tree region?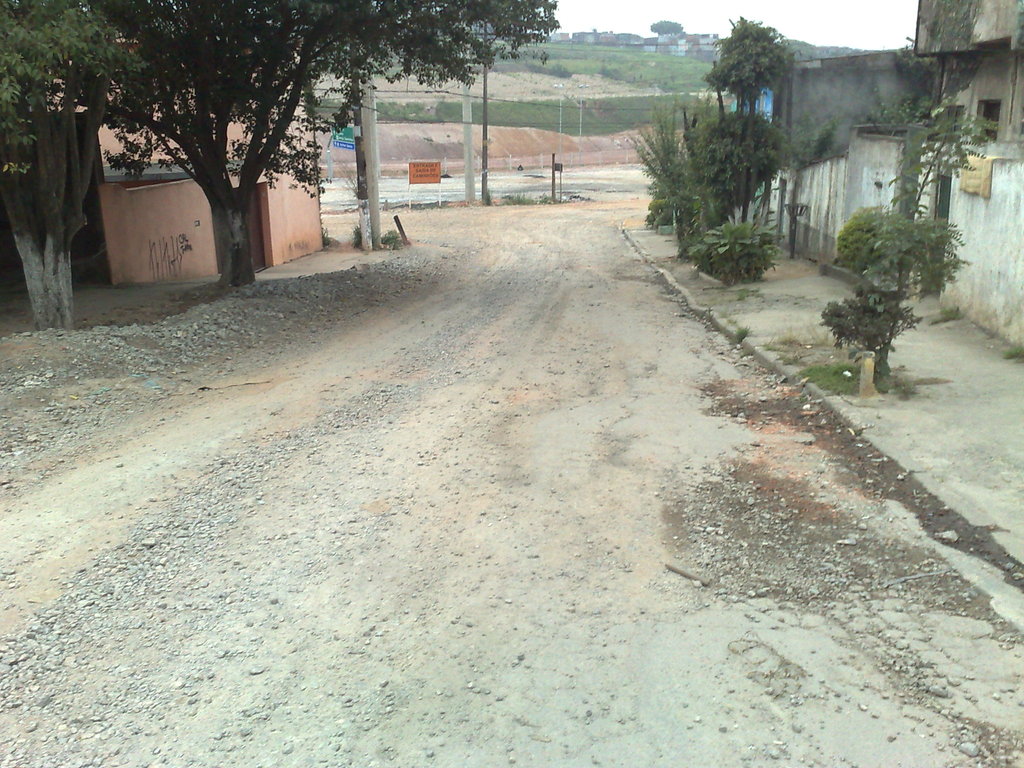
[648, 20, 684, 35]
